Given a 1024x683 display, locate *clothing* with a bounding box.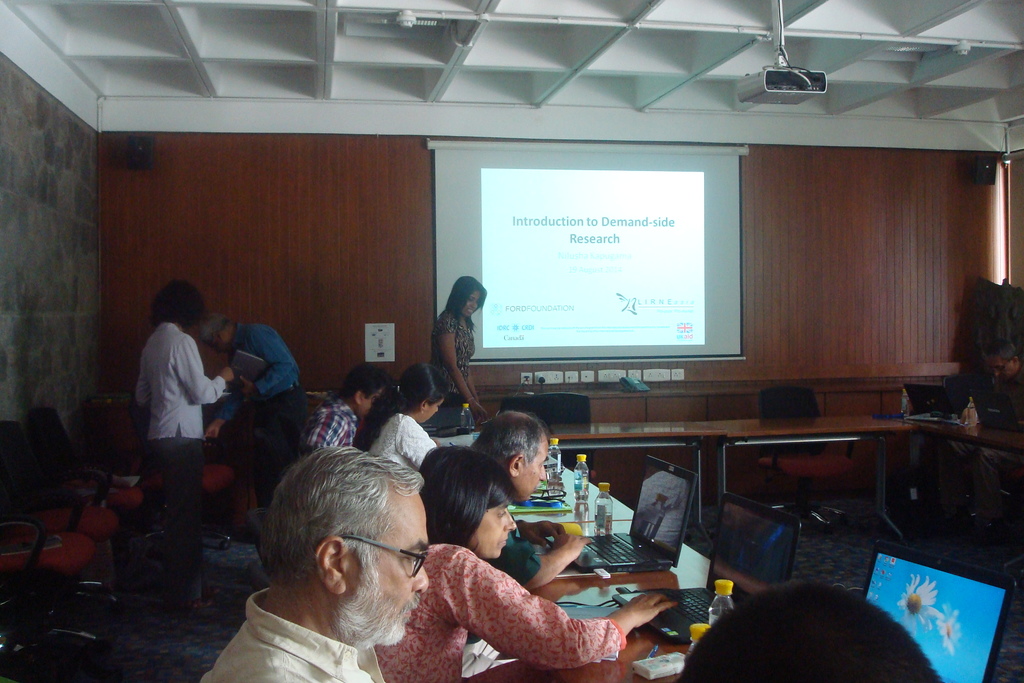
Located: x1=138 y1=323 x2=223 y2=443.
